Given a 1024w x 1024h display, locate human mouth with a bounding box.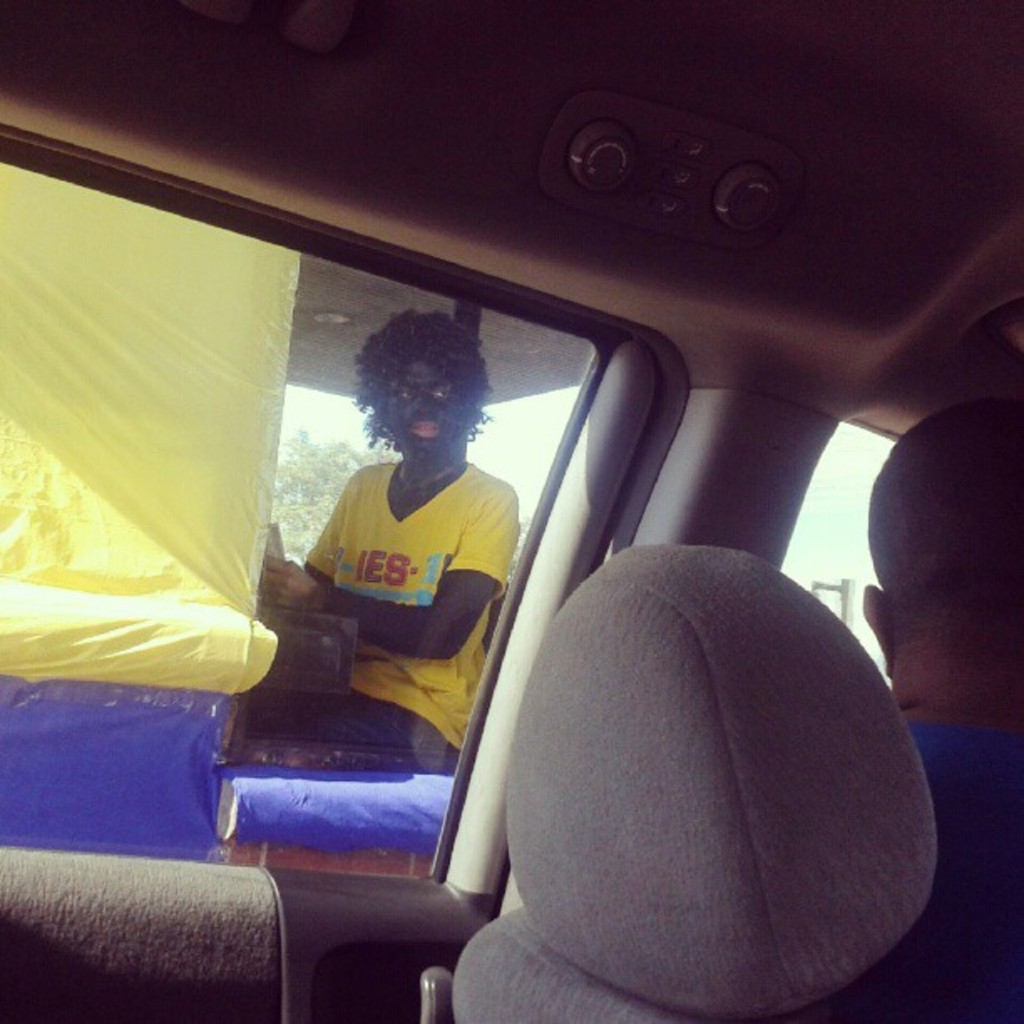
Located: x1=408 y1=423 x2=437 y2=442.
